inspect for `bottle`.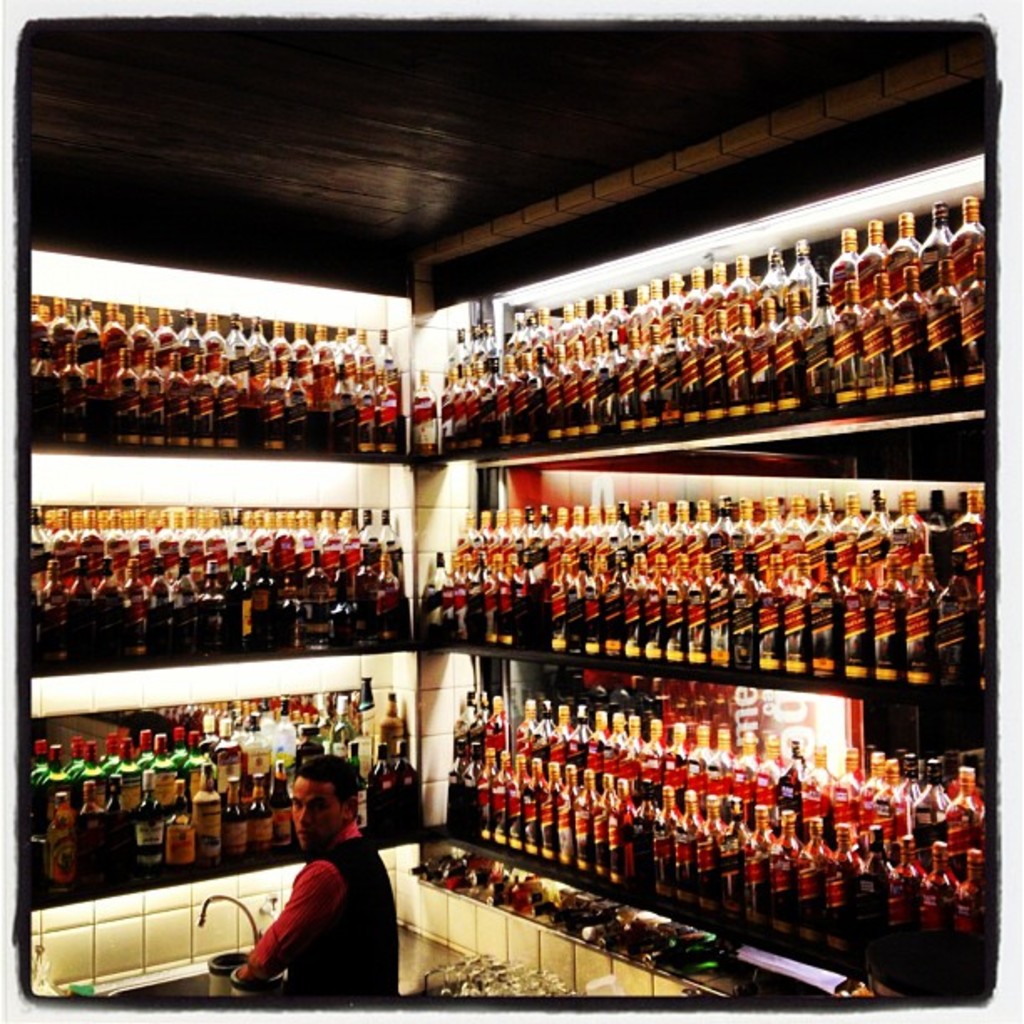
Inspection: [x1=679, y1=340, x2=703, y2=427].
